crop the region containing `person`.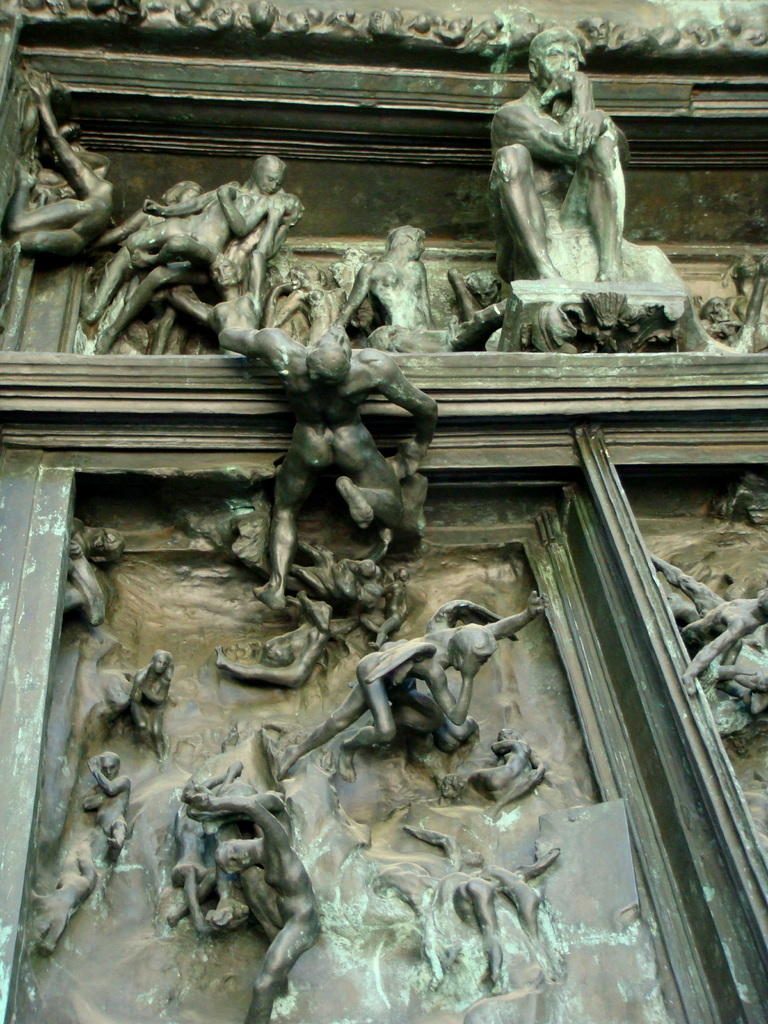
Crop region: 0:85:114:246.
